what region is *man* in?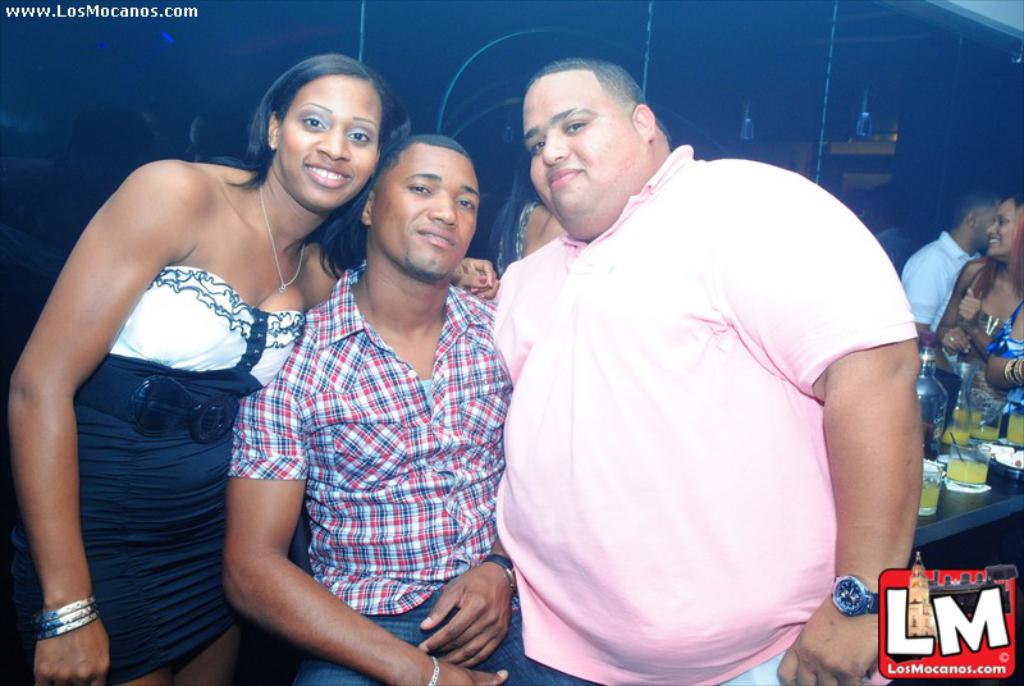
locate(900, 193, 1007, 338).
